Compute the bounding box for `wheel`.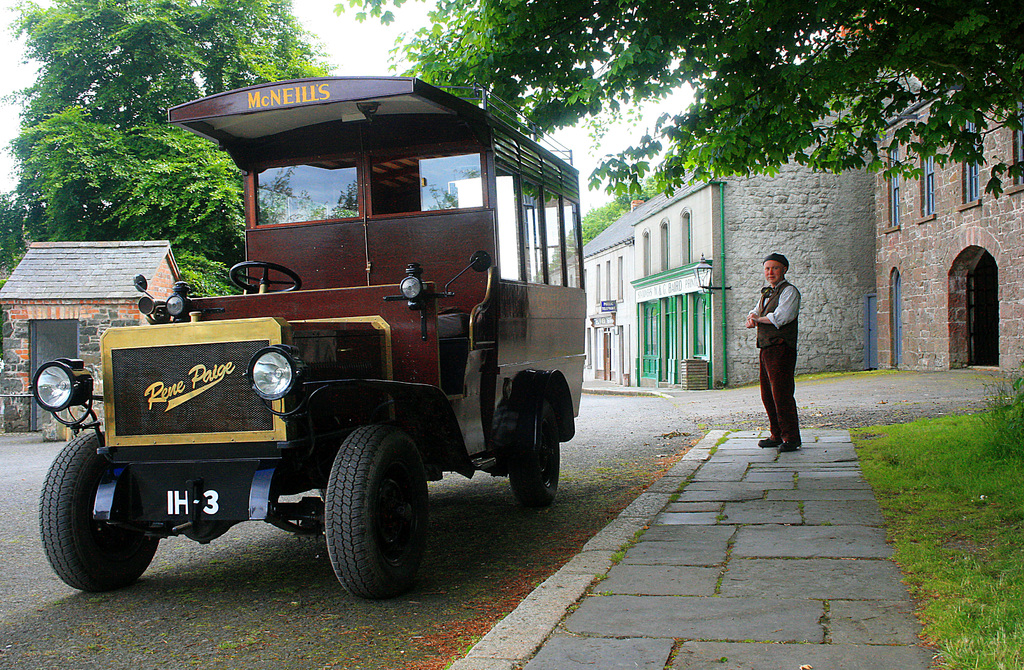
(left=325, top=419, right=430, bottom=602).
